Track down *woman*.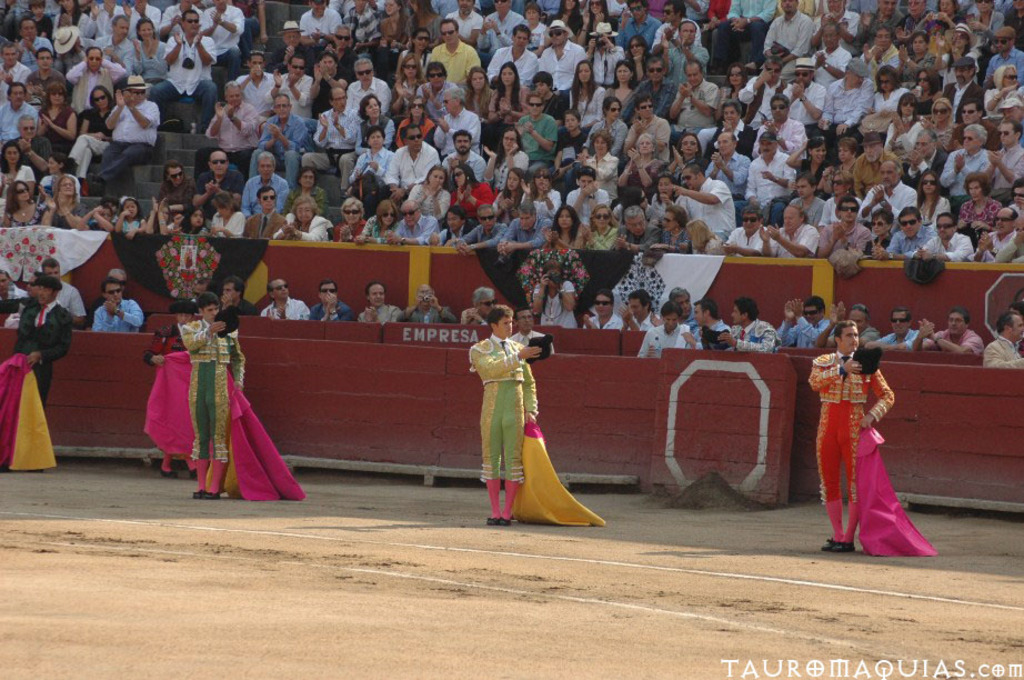
Tracked to 0,174,42,226.
